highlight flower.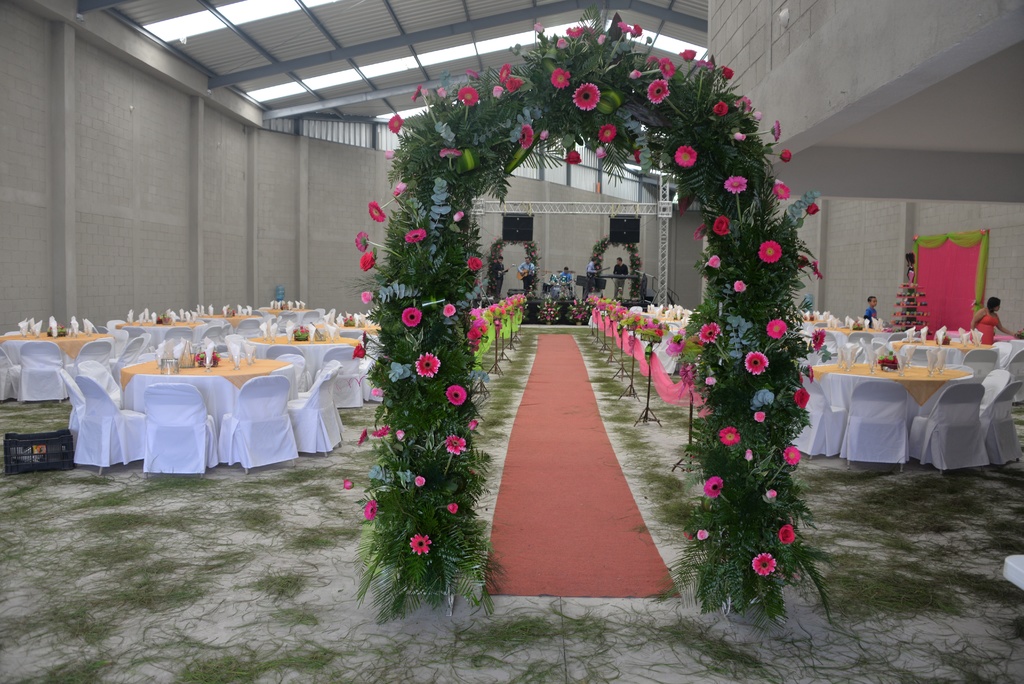
Highlighted region: <region>736, 95, 753, 115</region>.
